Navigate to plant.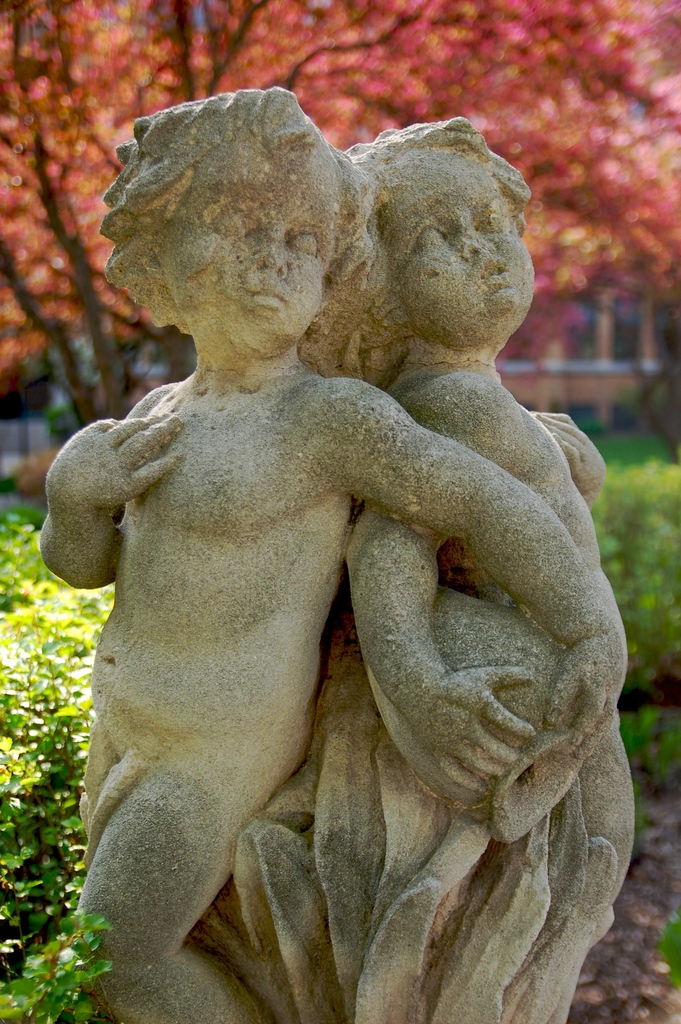
Navigation target: {"x1": 590, "y1": 422, "x2": 680, "y2": 791}.
